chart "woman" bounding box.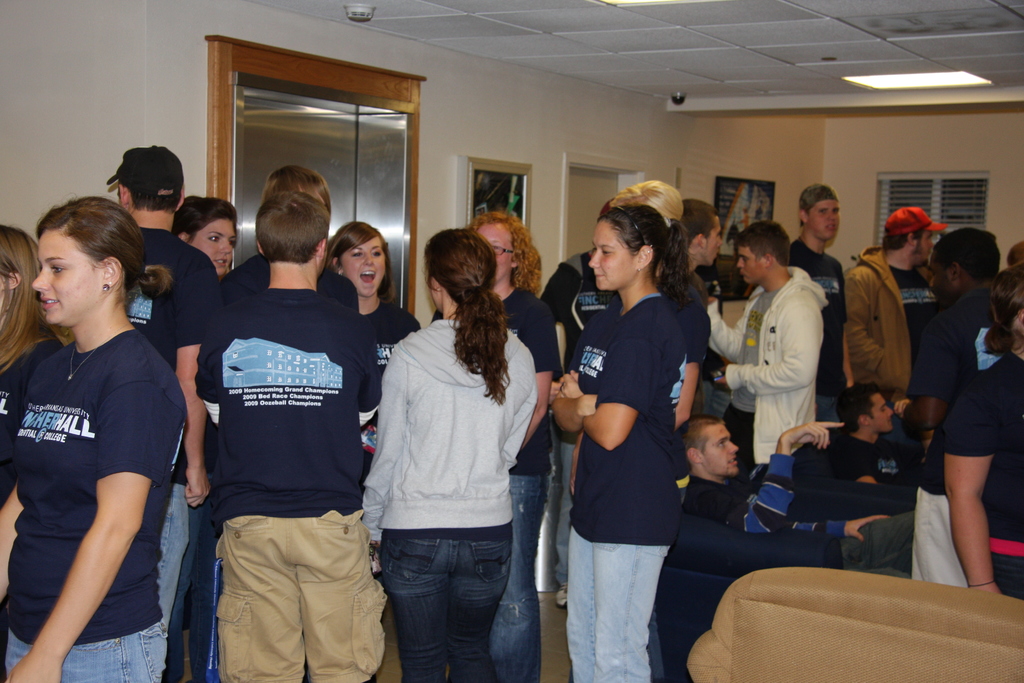
Charted: detection(554, 188, 718, 670).
